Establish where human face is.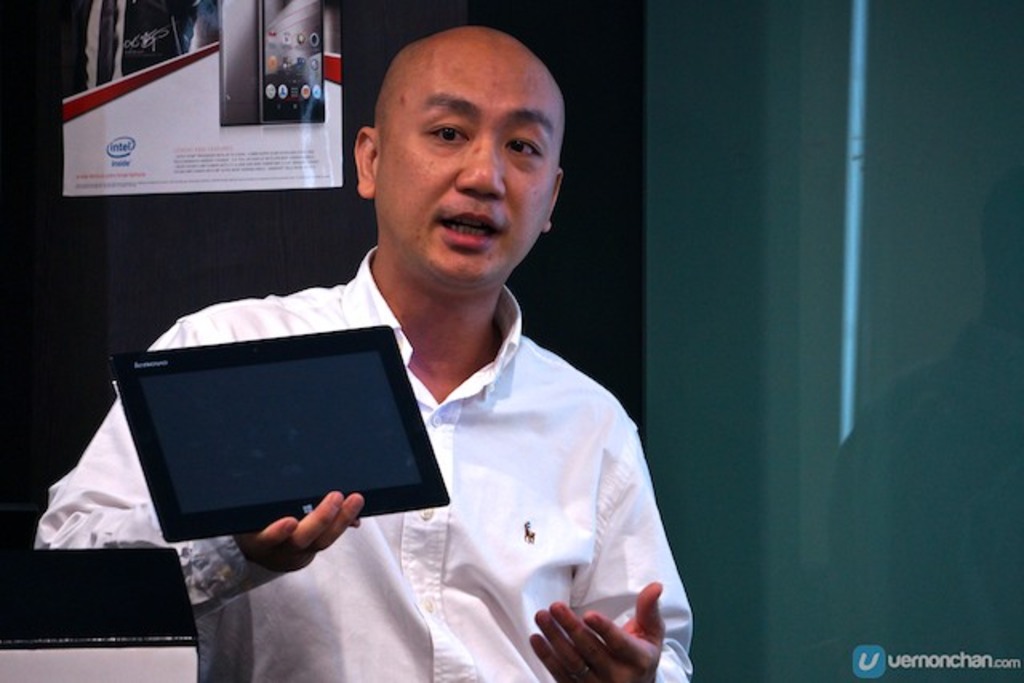
Established at detection(384, 70, 565, 286).
